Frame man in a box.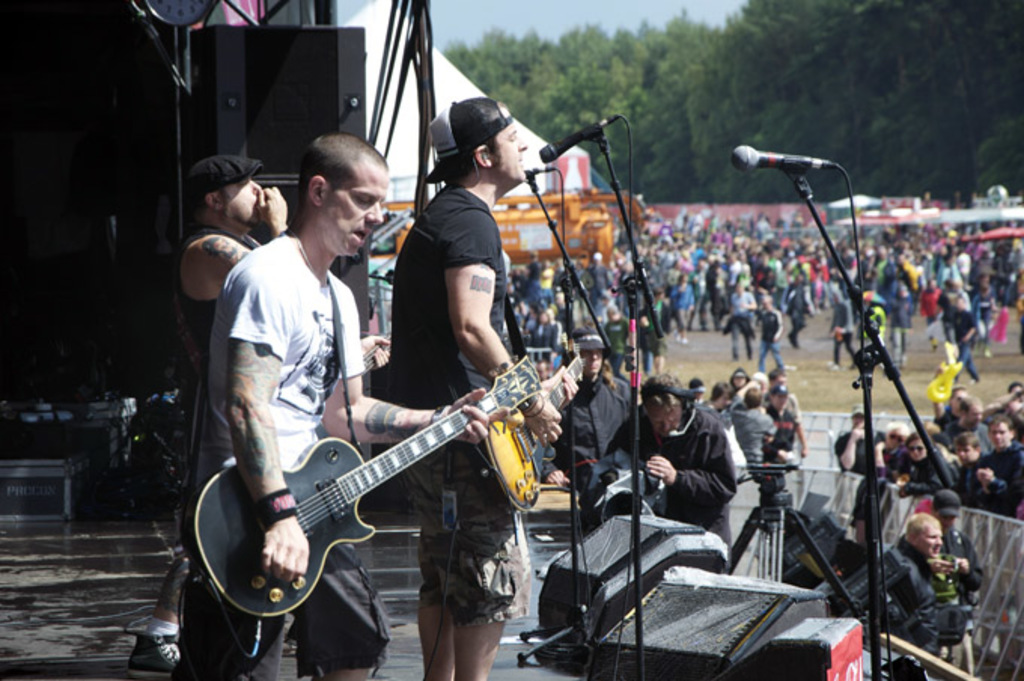
crop(387, 95, 574, 679).
